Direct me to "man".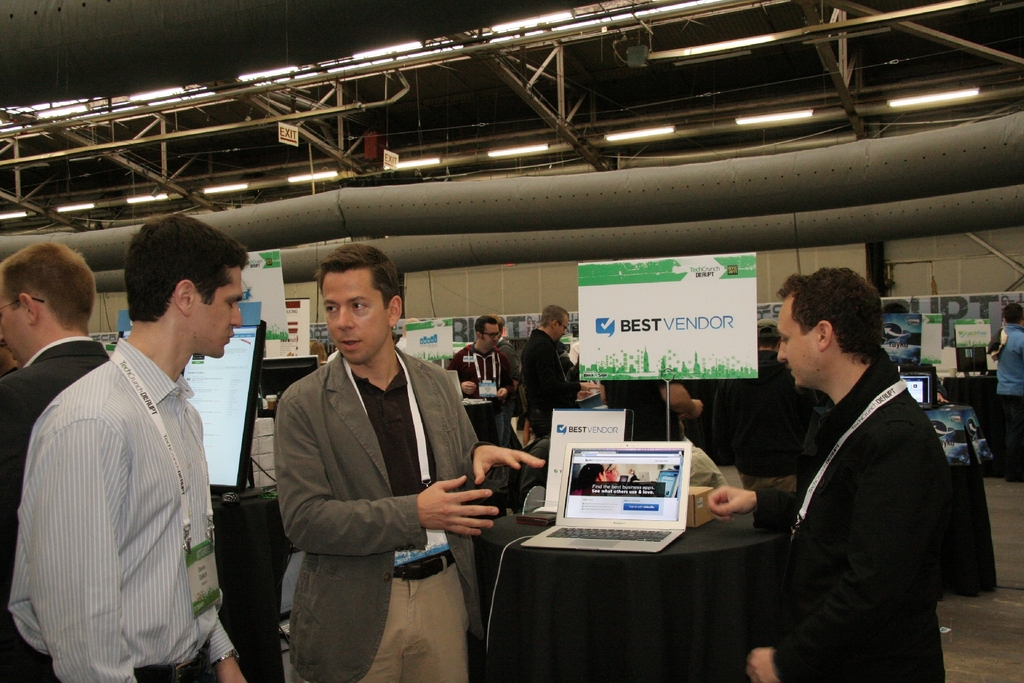
Direction: [0, 240, 109, 682].
